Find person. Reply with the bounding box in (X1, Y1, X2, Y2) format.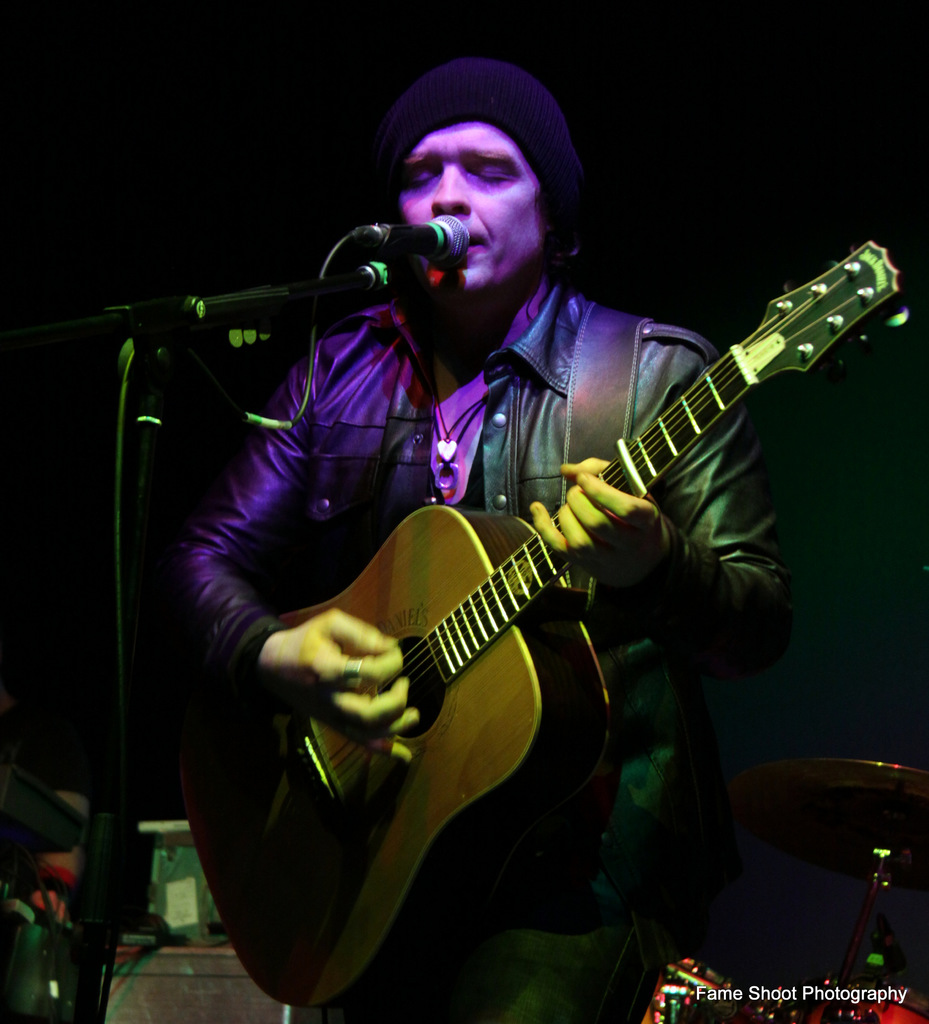
(181, 55, 793, 1023).
